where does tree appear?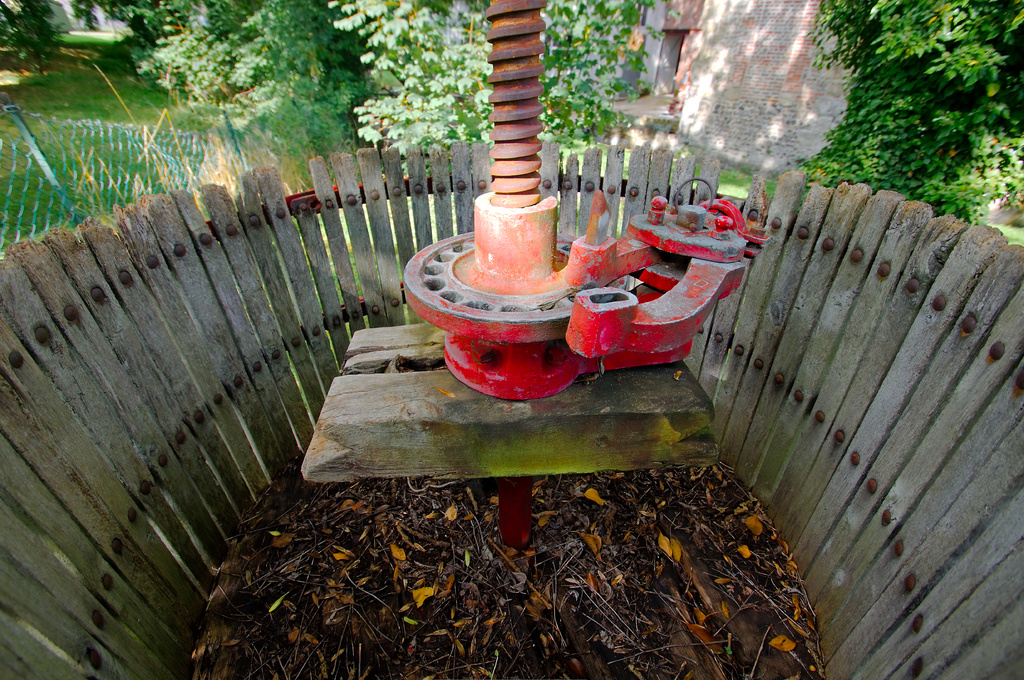
Appears at [803, 0, 1023, 241].
